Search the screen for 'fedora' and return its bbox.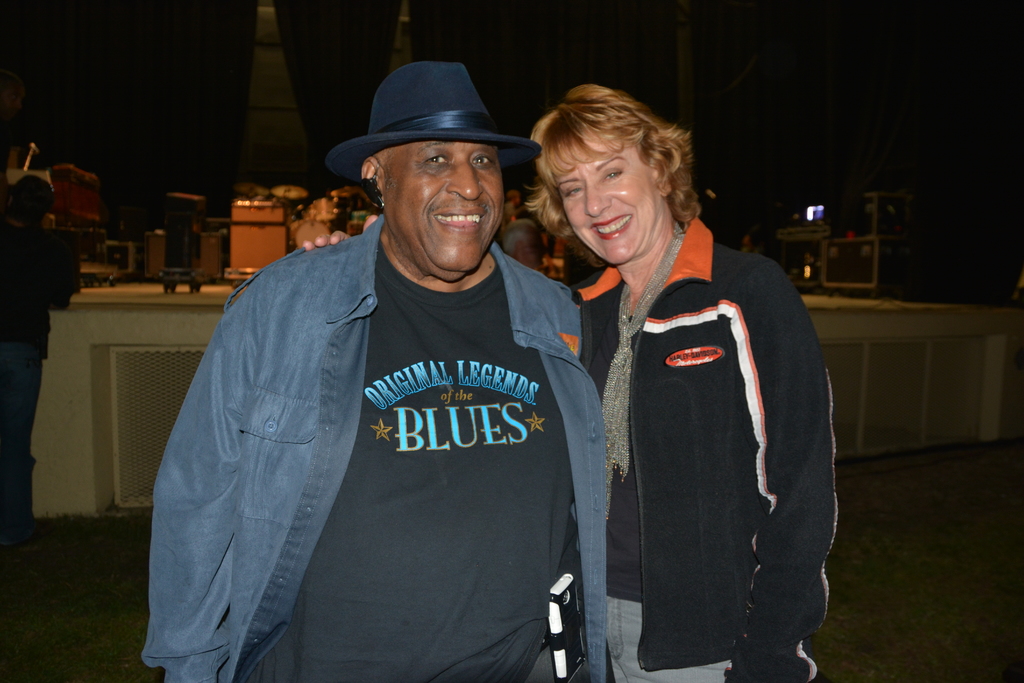
Found: 325/63/540/183.
